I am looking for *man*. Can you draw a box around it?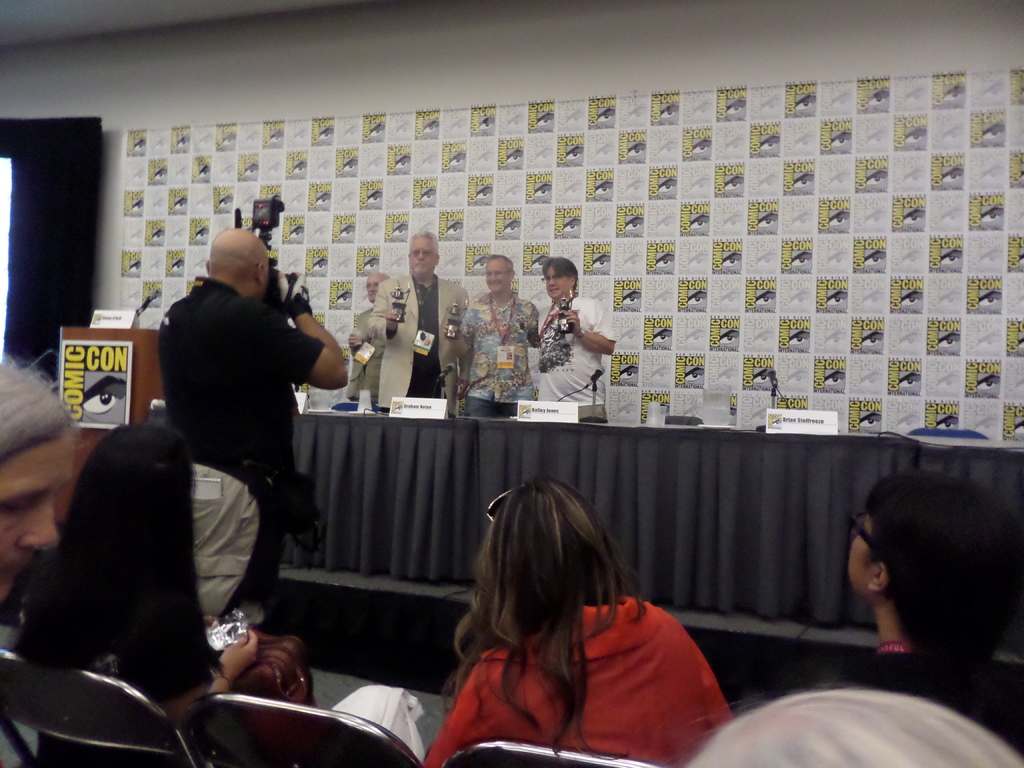
Sure, the bounding box is crop(372, 228, 470, 408).
